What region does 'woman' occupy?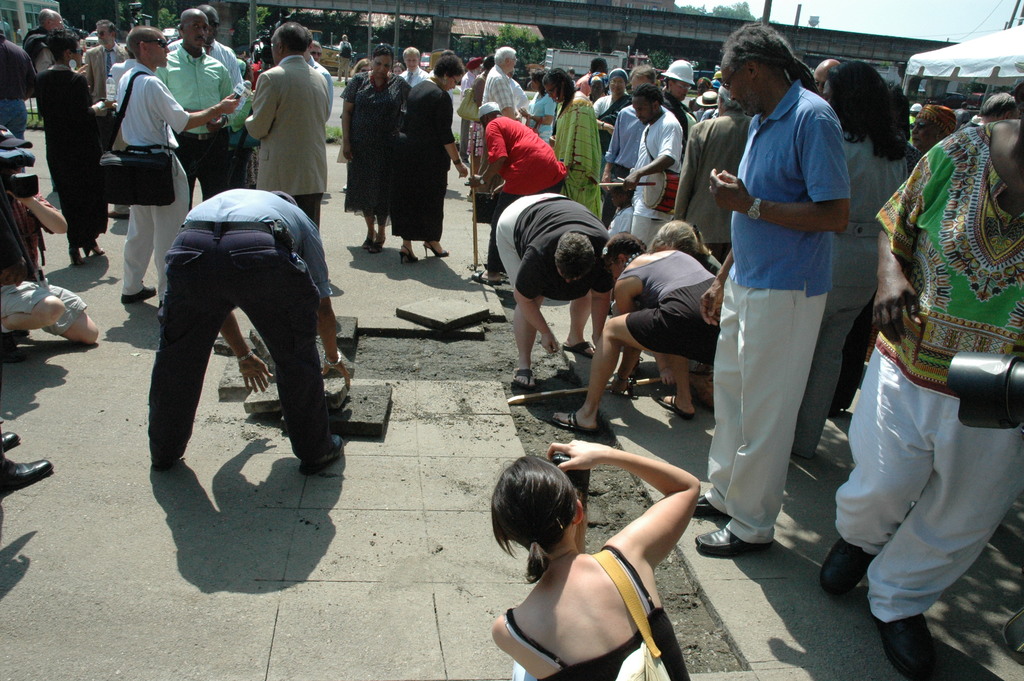
bbox=[36, 26, 113, 263].
